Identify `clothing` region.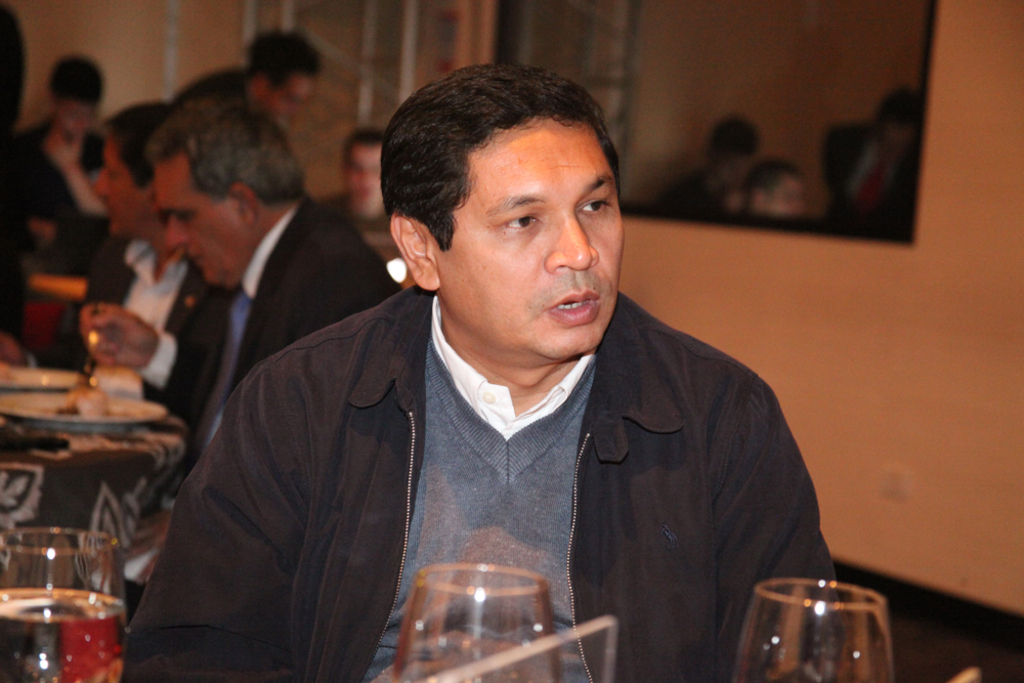
Region: l=29, t=228, r=203, b=415.
